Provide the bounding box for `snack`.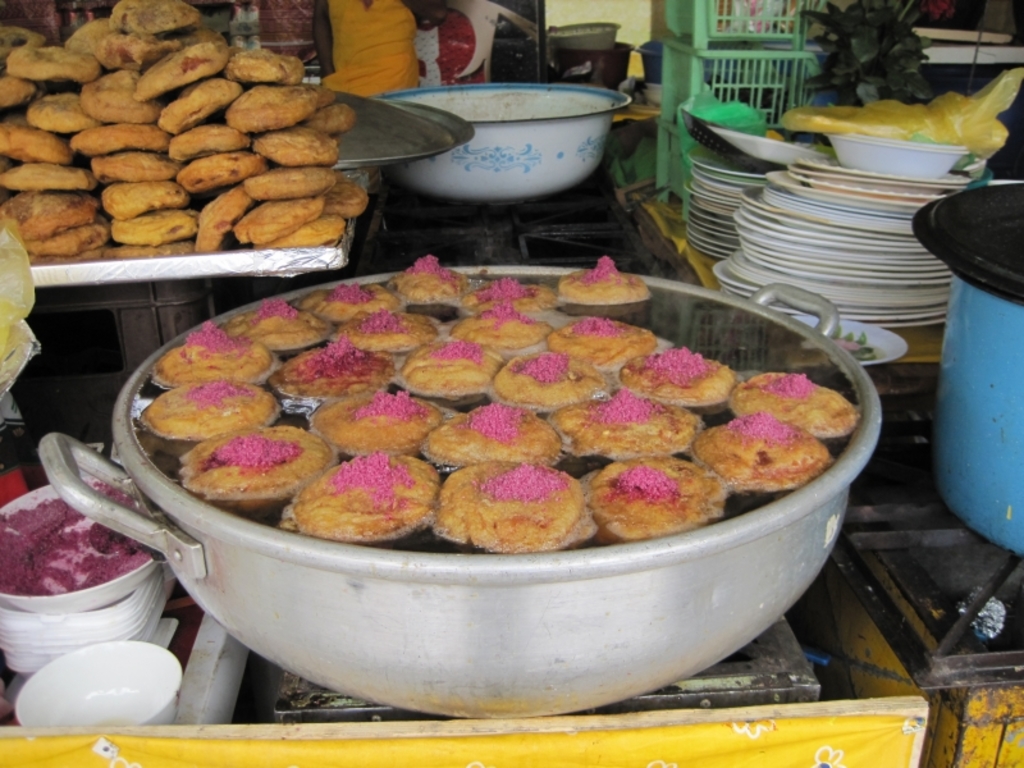
(x1=275, y1=337, x2=392, y2=398).
